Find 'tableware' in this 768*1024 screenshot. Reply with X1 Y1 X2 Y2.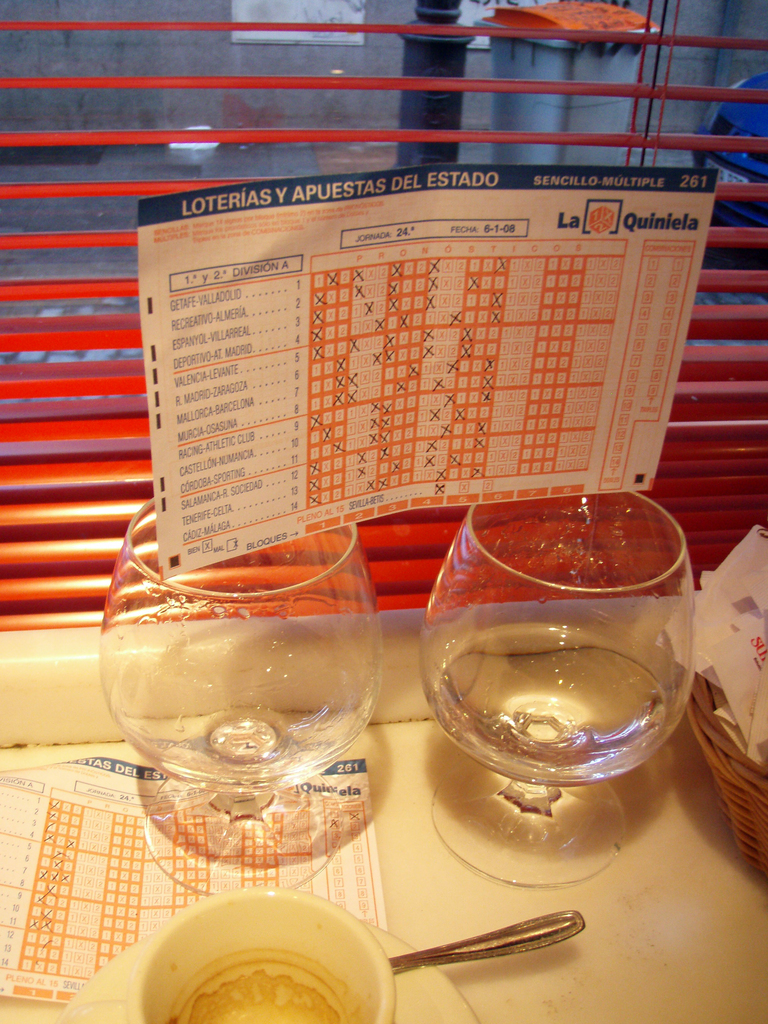
90 493 389 886.
